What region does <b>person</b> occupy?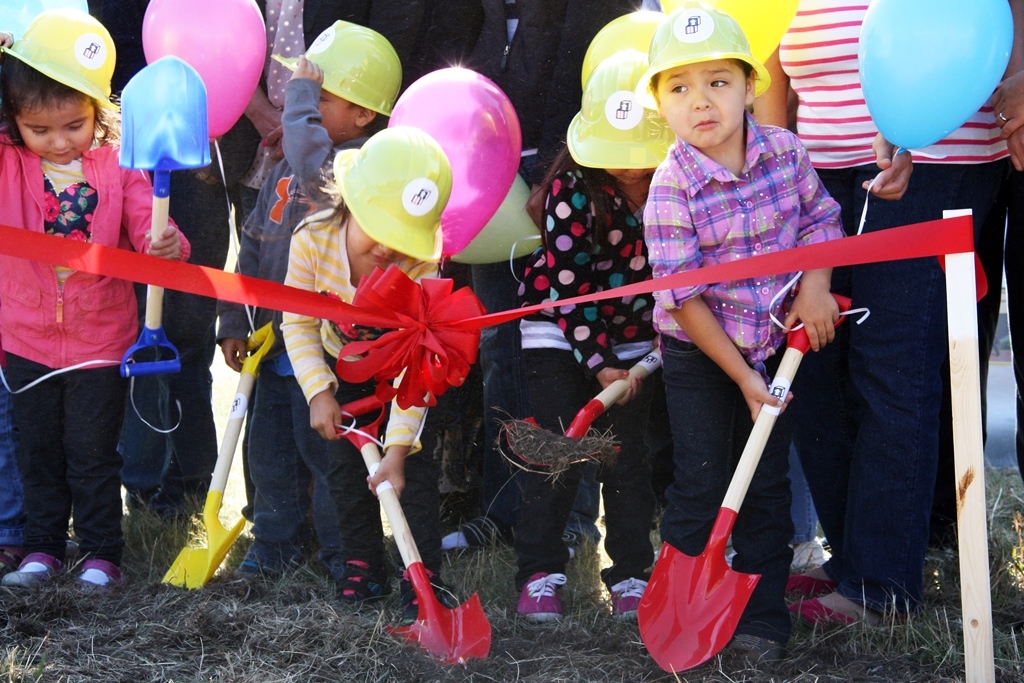
(left=0, top=5, right=192, bottom=593).
